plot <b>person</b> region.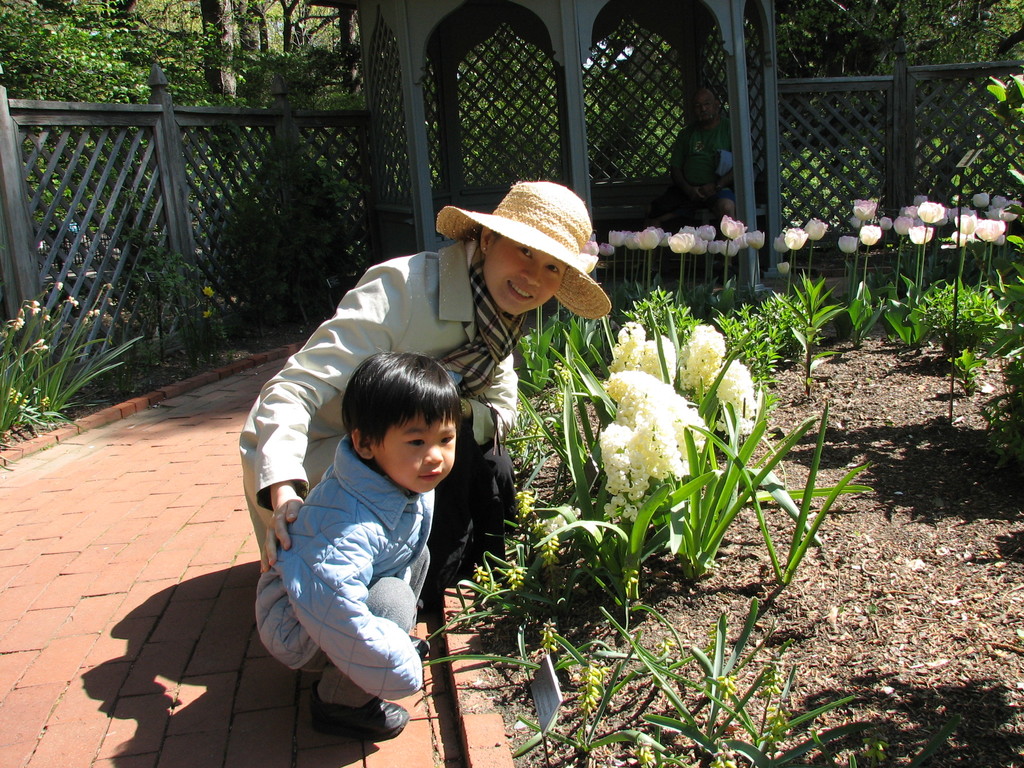
Plotted at box(255, 350, 463, 735).
